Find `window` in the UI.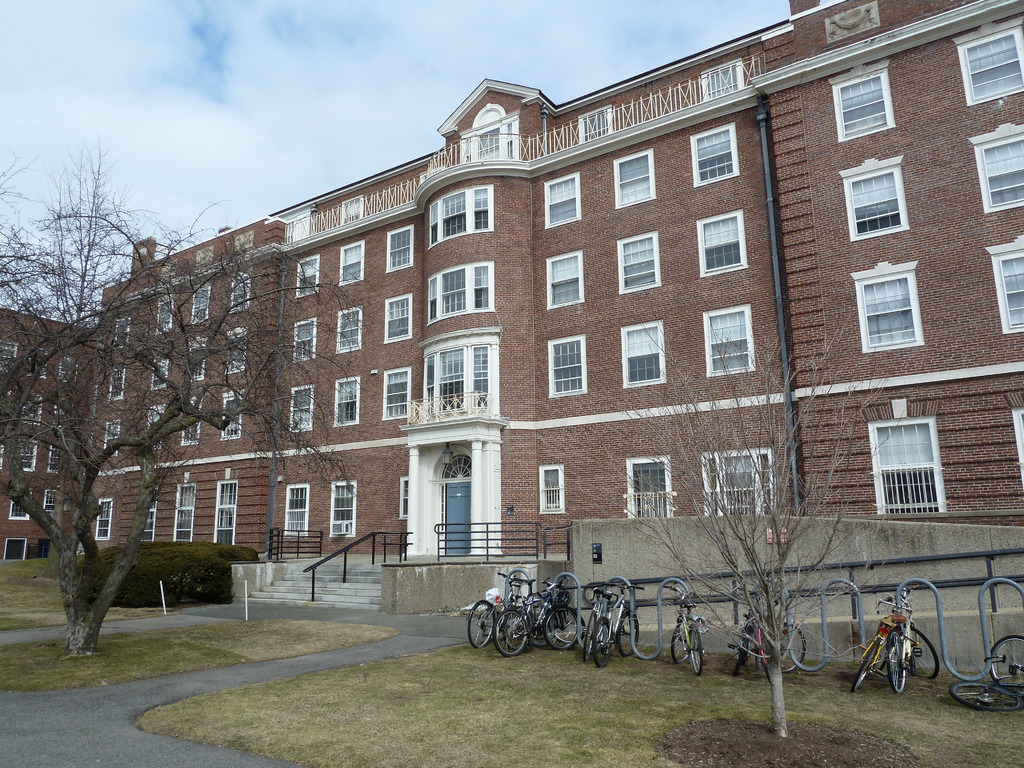
UI element at box=[157, 289, 177, 332].
